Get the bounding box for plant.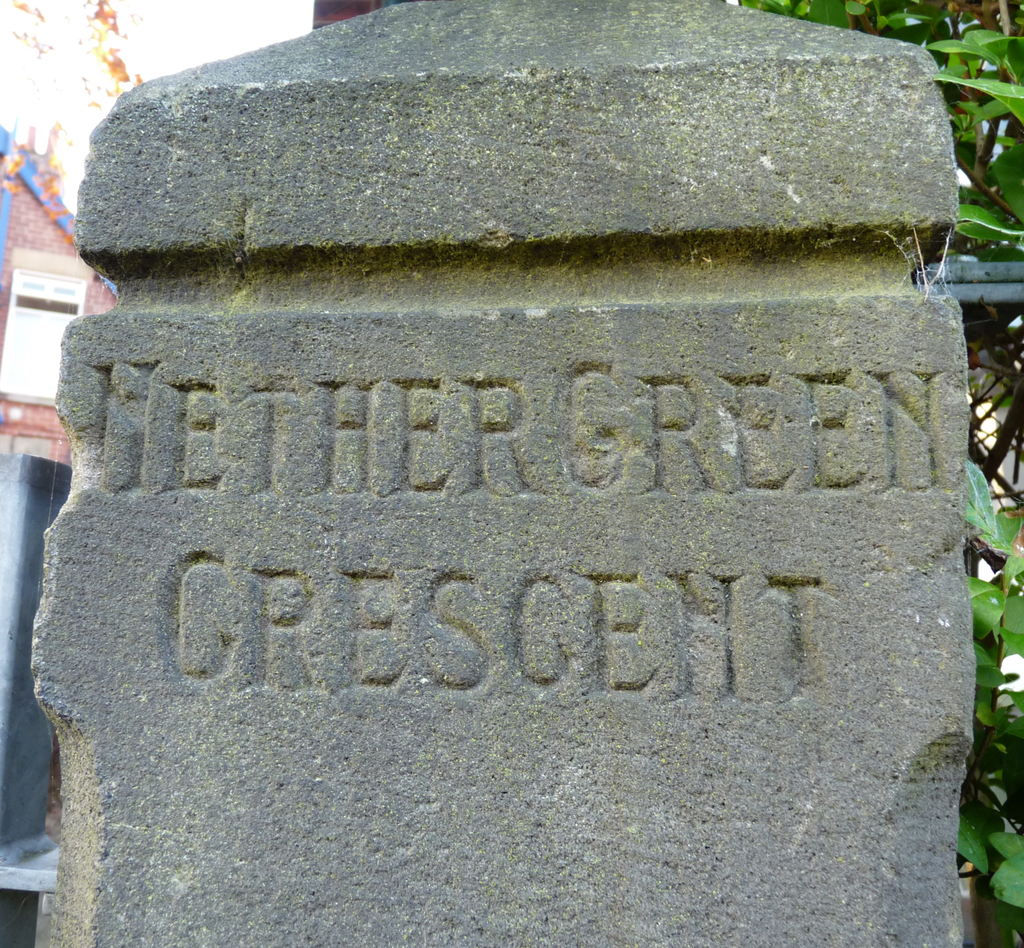
{"left": 0, "top": 95, "right": 975, "bottom": 880}.
